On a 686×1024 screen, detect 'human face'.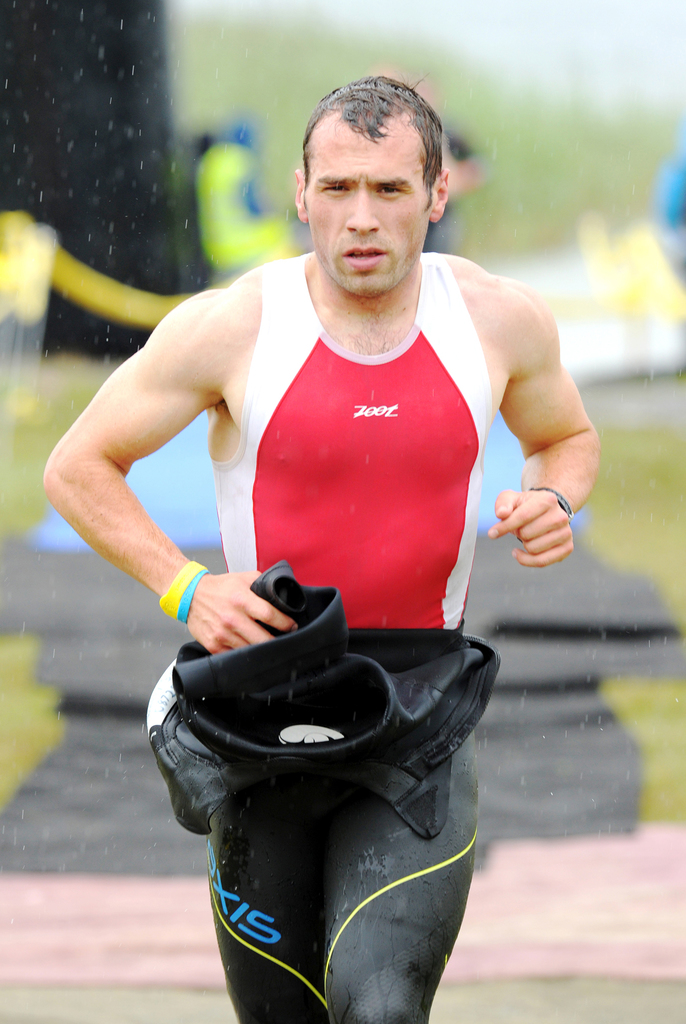
x1=310, y1=106, x2=430, y2=301.
